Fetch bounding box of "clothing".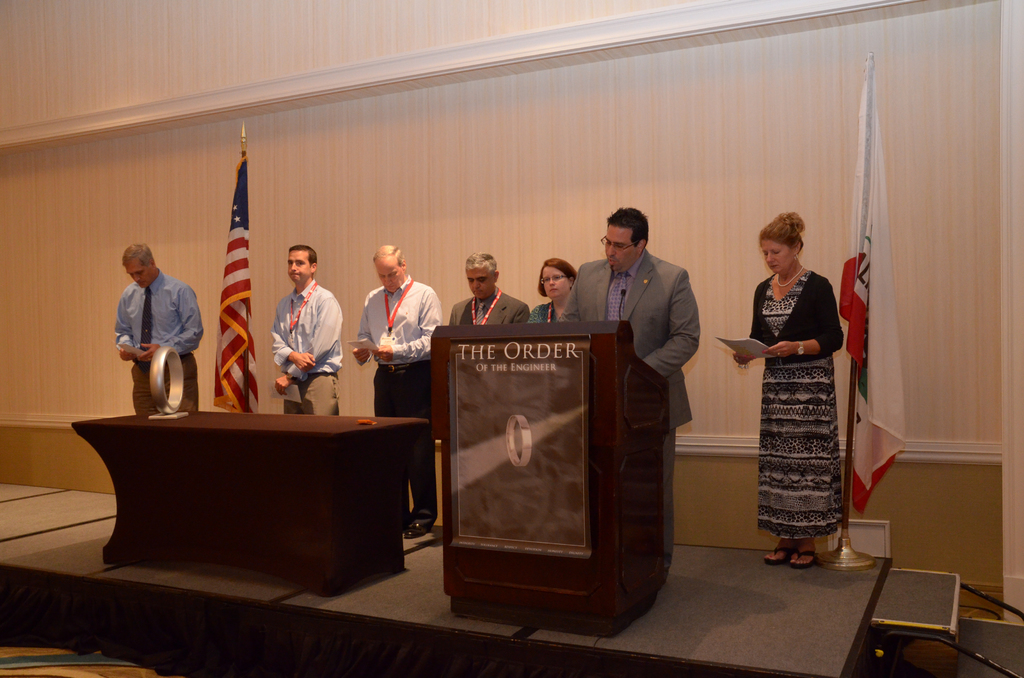
Bbox: region(527, 301, 554, 323).
